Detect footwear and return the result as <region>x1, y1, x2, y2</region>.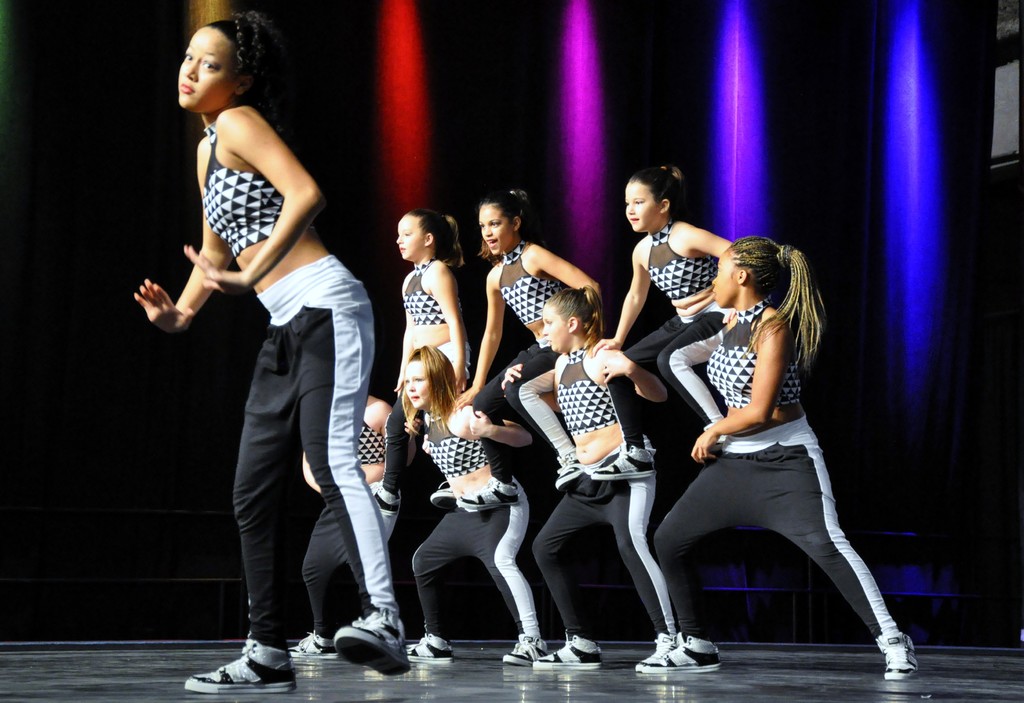
<region>534, 633, 607, 670</region>.
